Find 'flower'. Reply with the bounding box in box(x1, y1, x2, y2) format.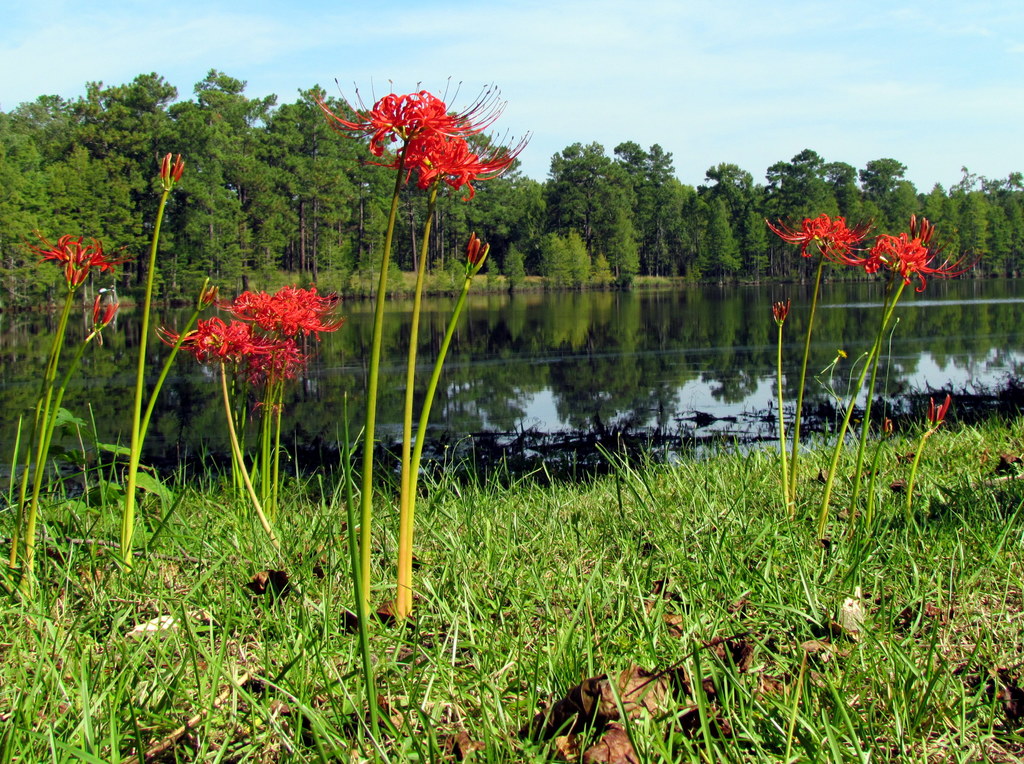
box(765, 213, 876, 265).
